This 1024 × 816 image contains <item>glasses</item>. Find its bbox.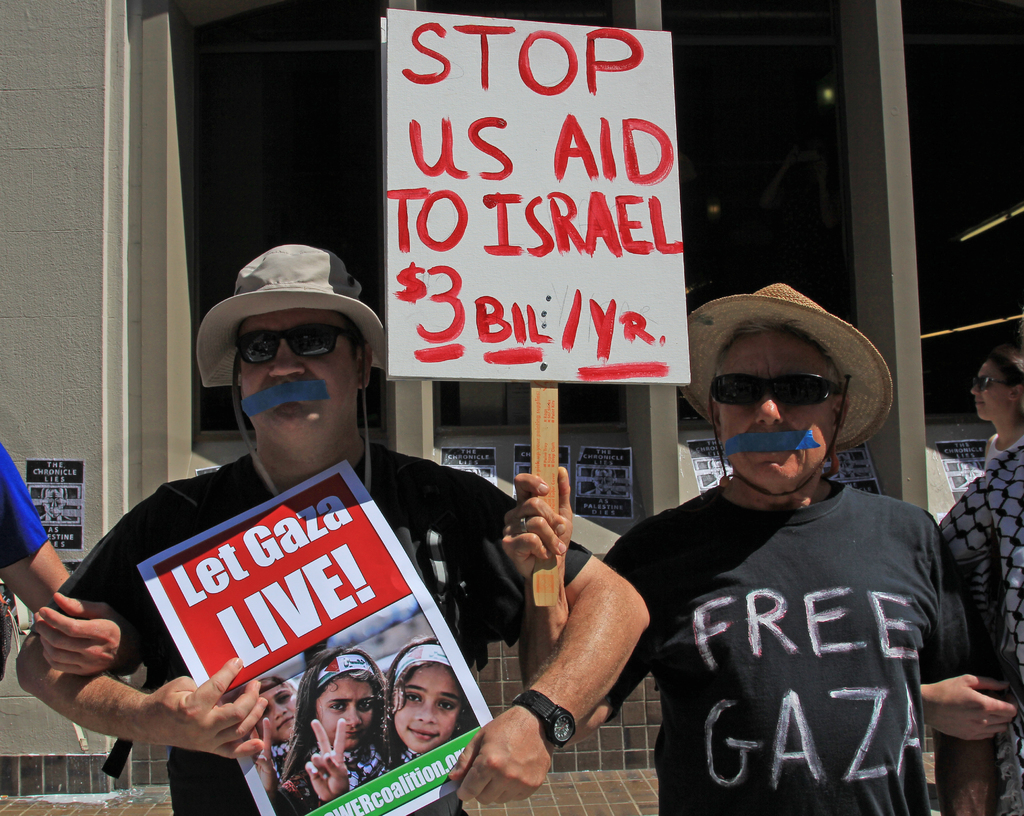
pyautogui.locateOnScreen(235, 324, 358, 368).
